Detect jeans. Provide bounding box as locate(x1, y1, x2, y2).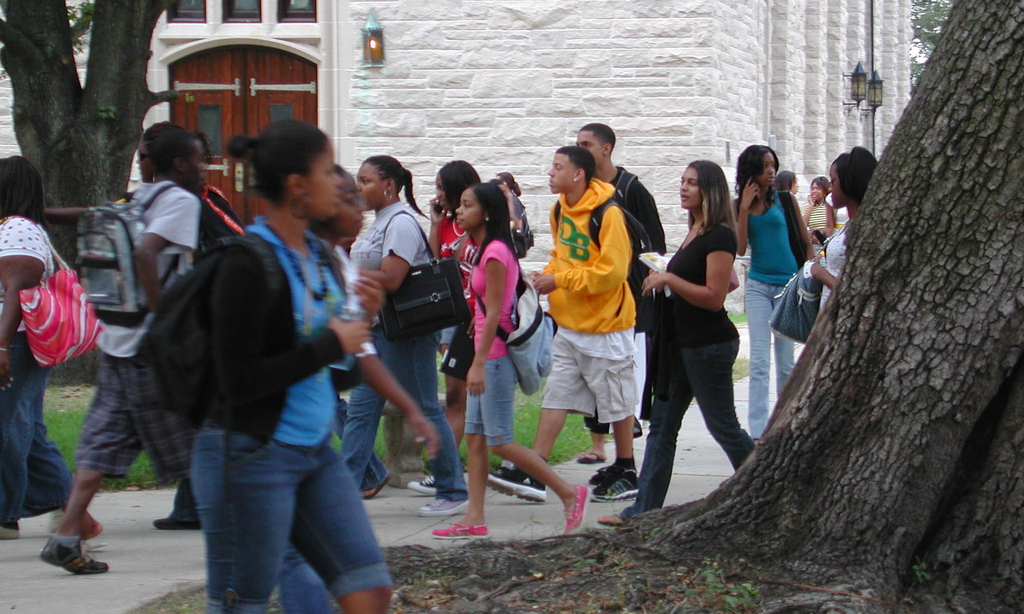
locate(0, 329, 75, 537).
